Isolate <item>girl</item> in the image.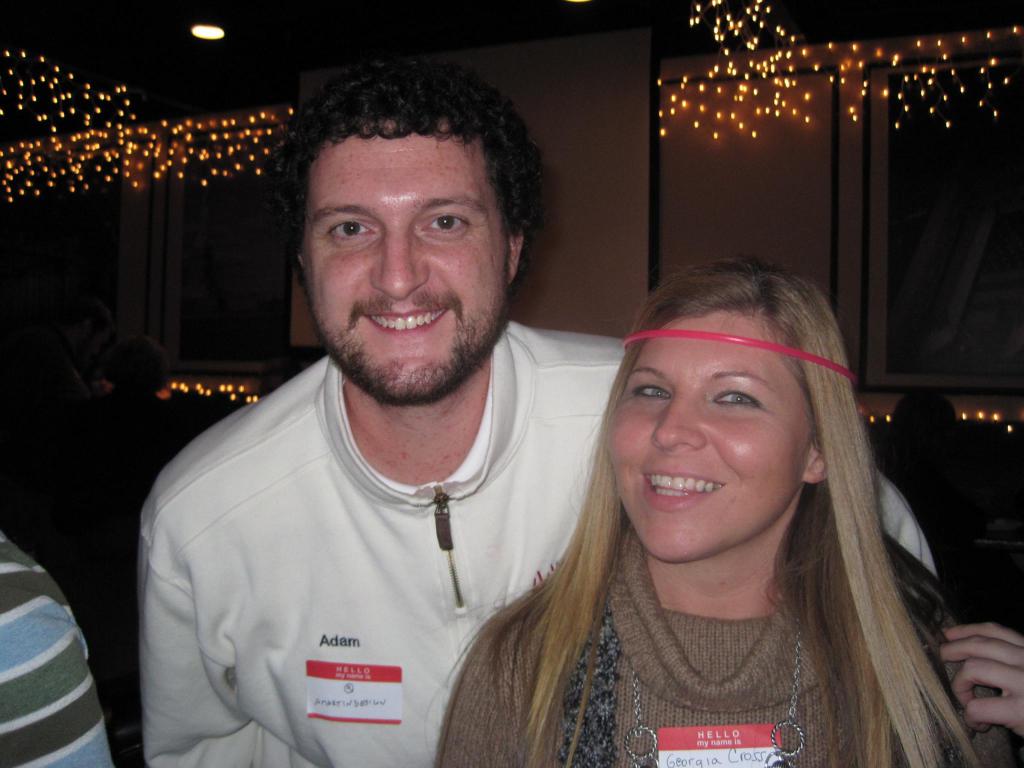
Isolated region: 423,252,1023,767.
